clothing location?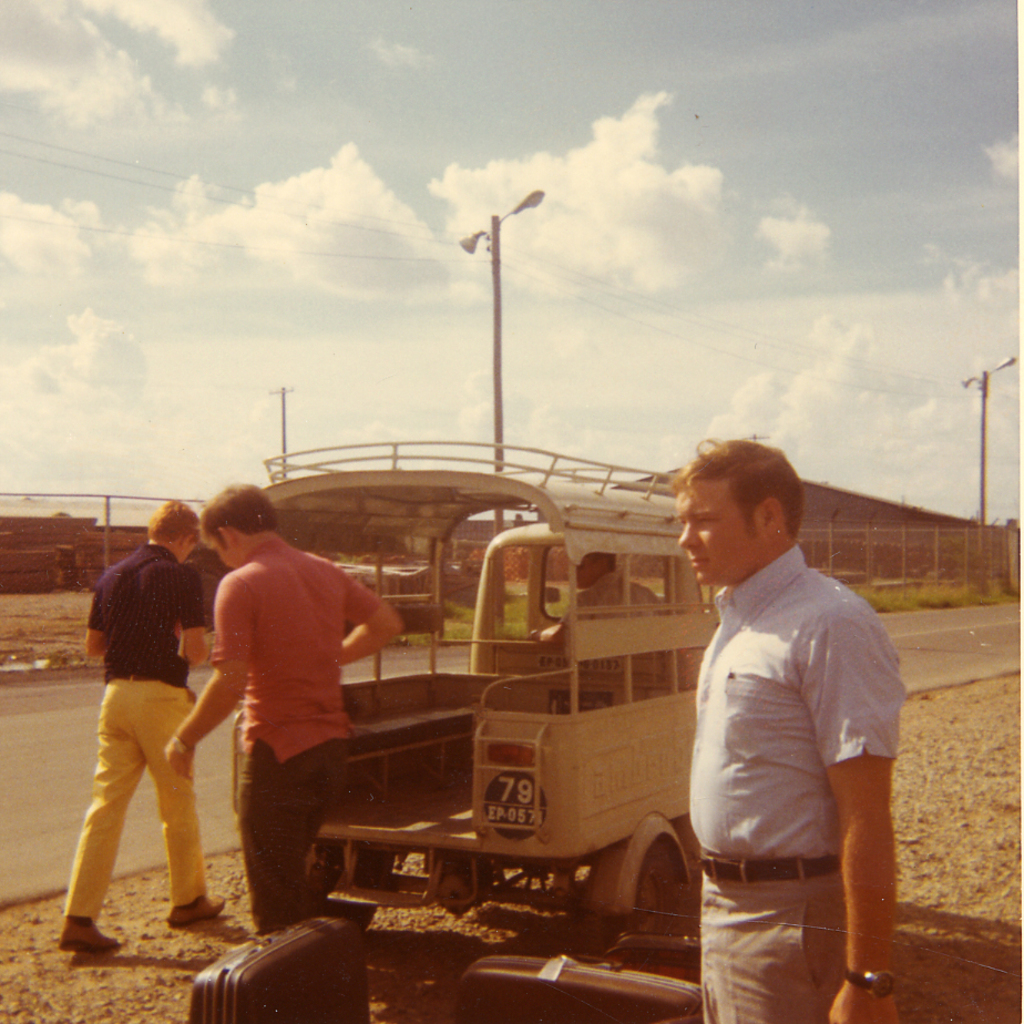
crop(550, 573, 676, 674)
